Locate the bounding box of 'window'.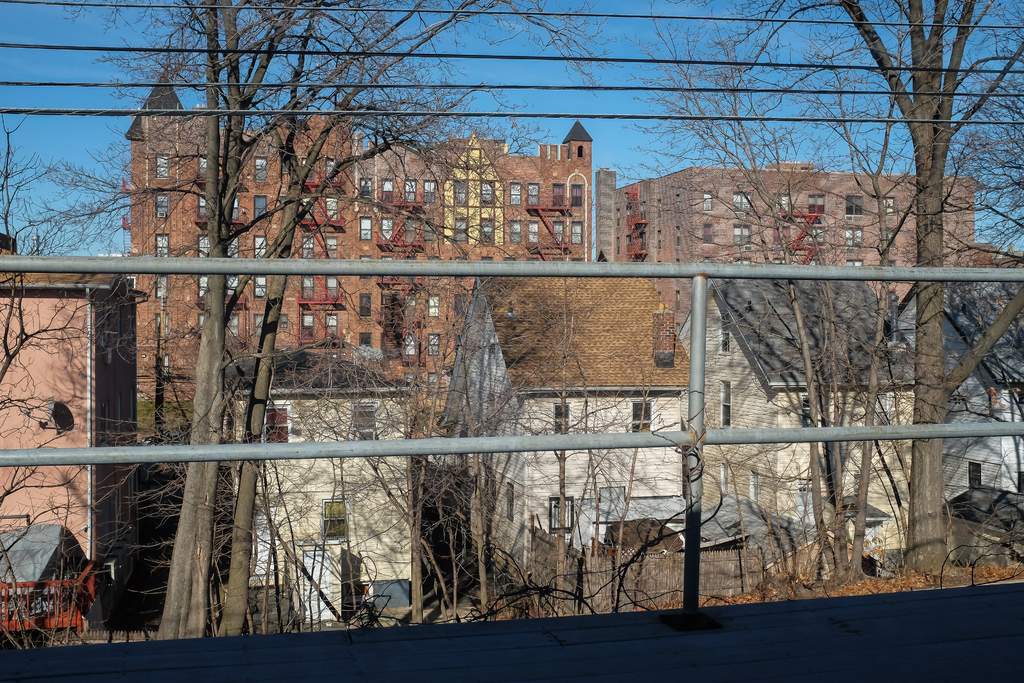
Bounding box: [426,180,440,201].
